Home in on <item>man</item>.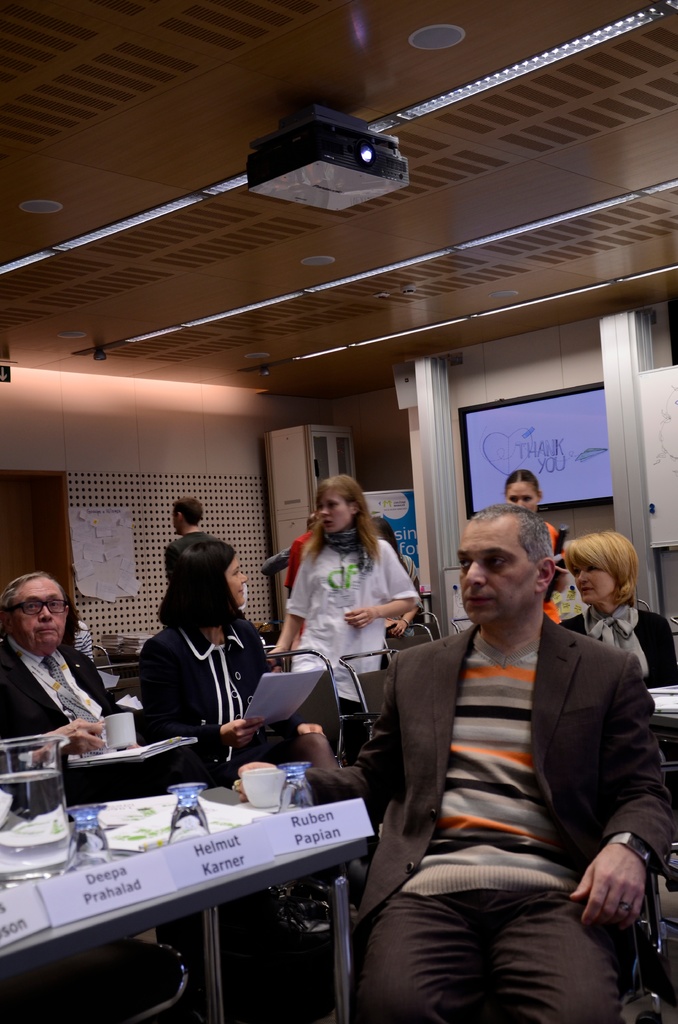
Homed in at 157,494,209,588.
